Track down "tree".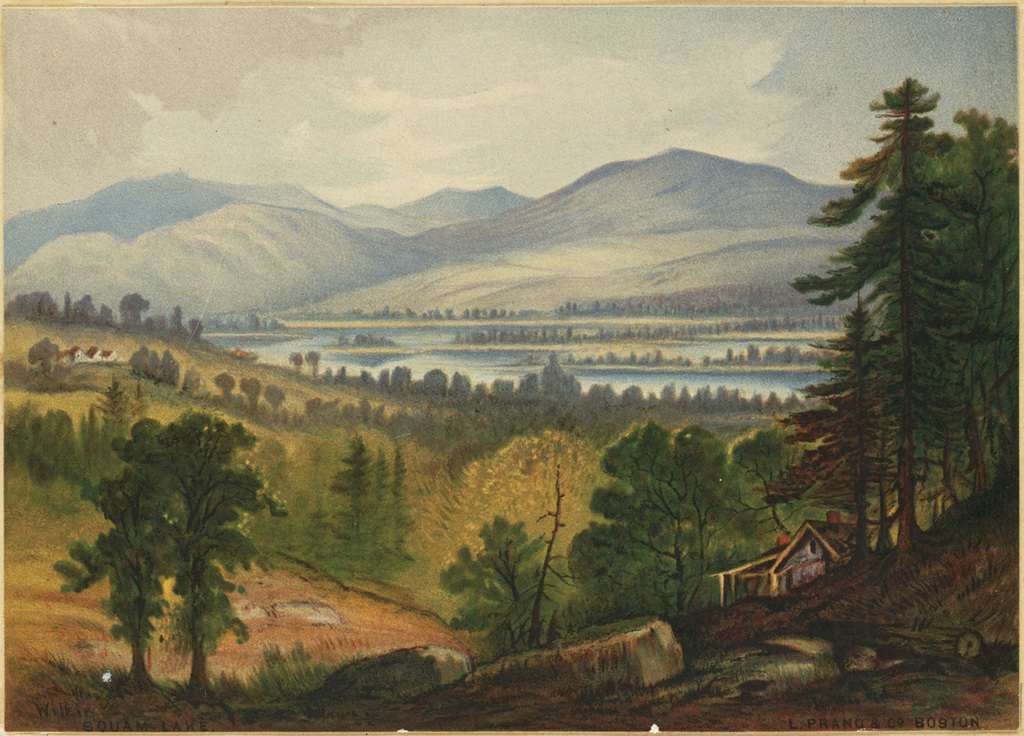
Tracked to (x1=672, y1=414, x2=758, y2=564).
